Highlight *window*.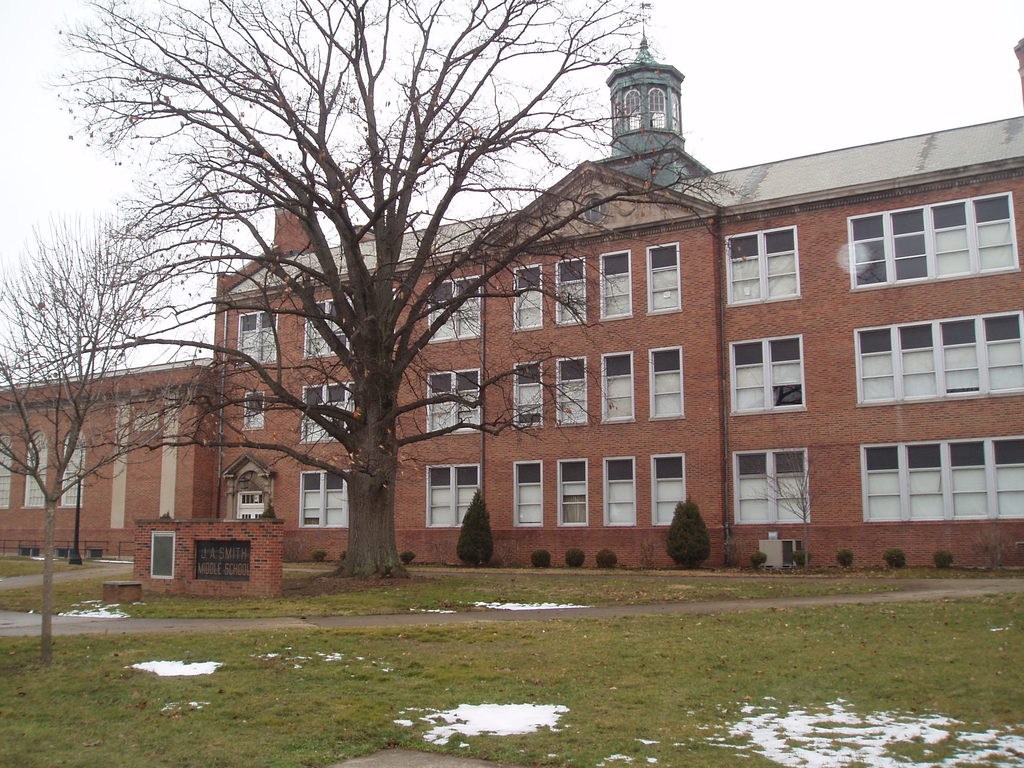
Highlighted region: detection(847, 190, 1023, 294).
